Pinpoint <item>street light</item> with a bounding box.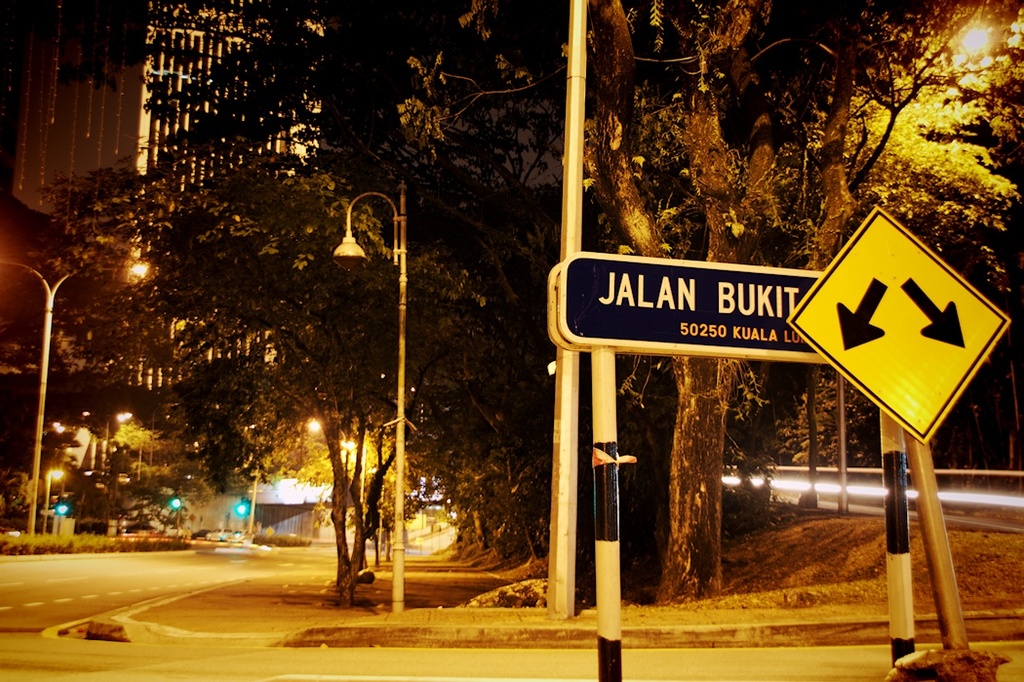
338, 182, 403, 612.
